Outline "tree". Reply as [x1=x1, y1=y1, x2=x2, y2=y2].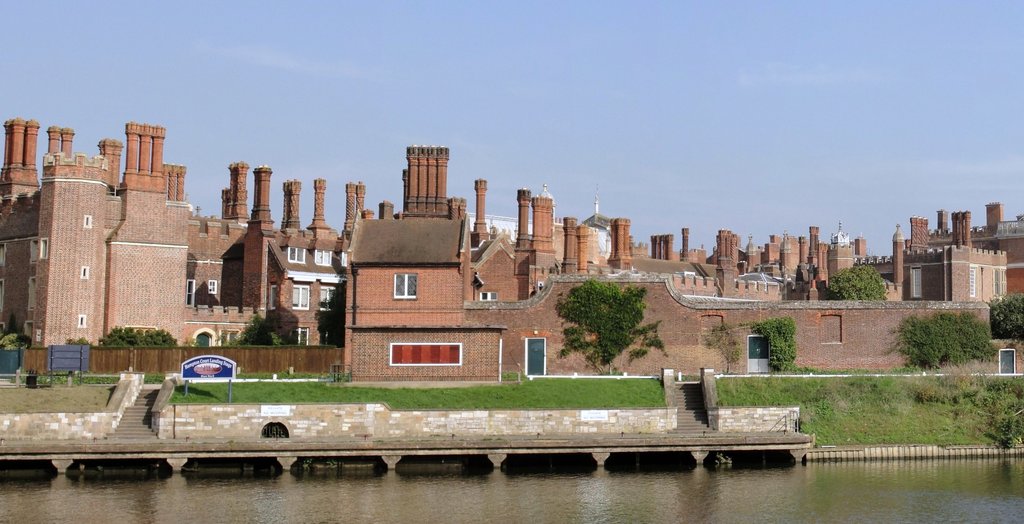
[x1=559, y1=261, x2=665, y2=368].
